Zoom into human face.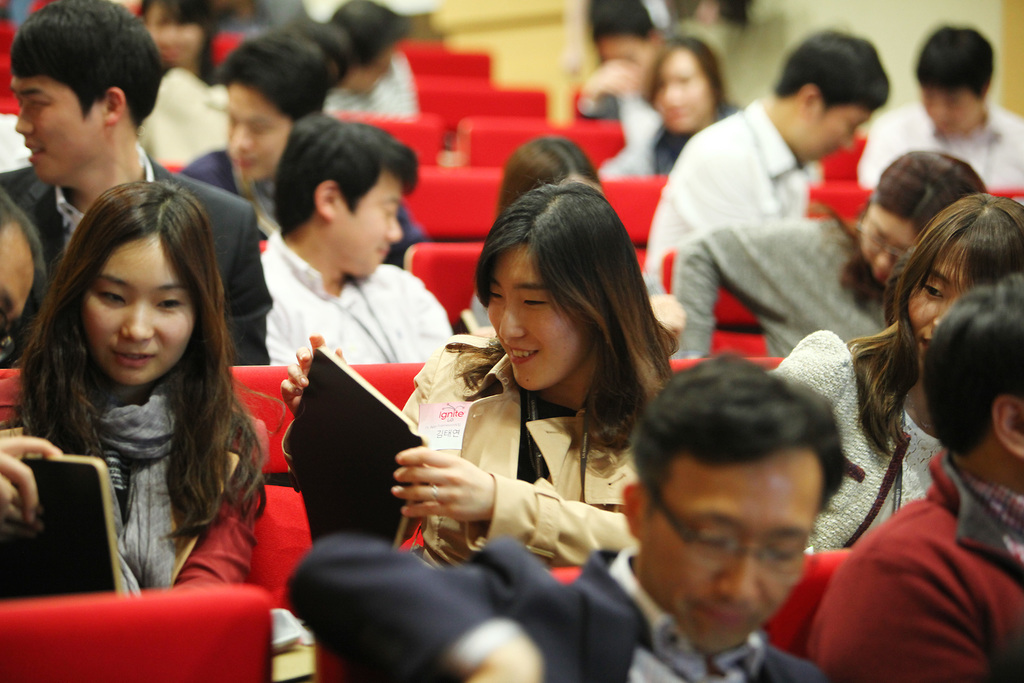
Zoom target: [907,230,973,353].
